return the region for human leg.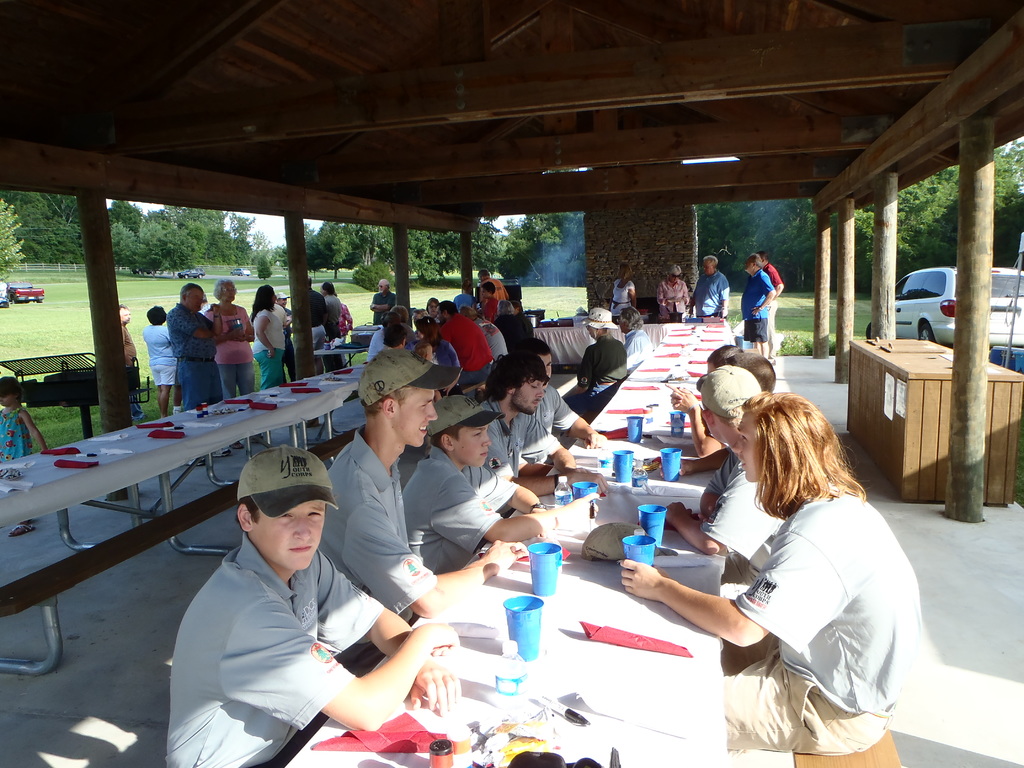
751/307/771/363.
